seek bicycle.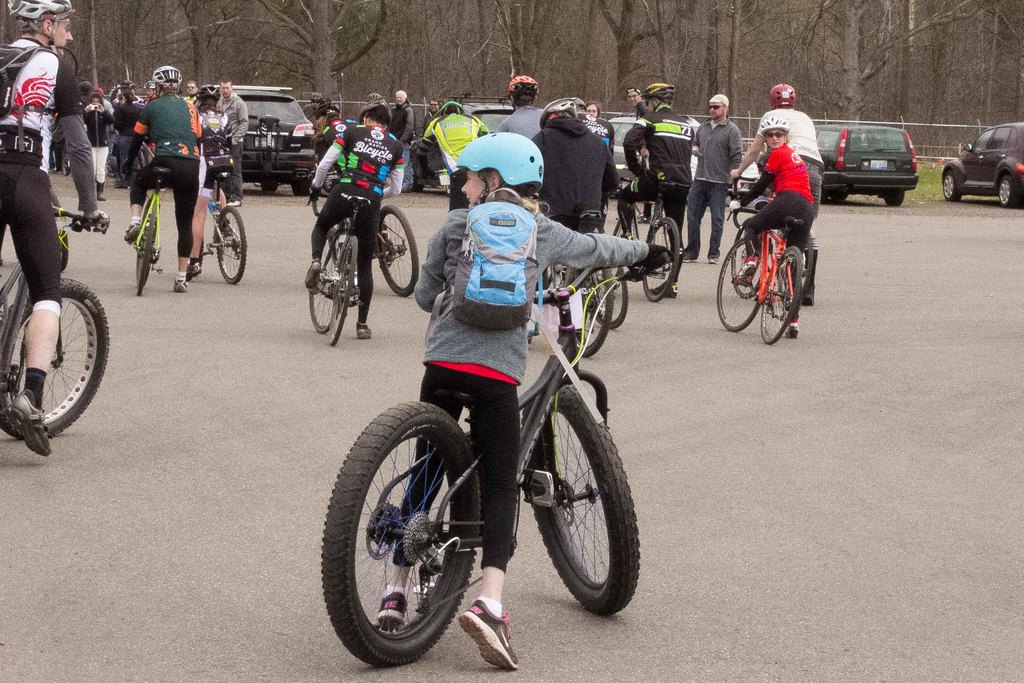
<region>304, 188, 379, 347</region>.
